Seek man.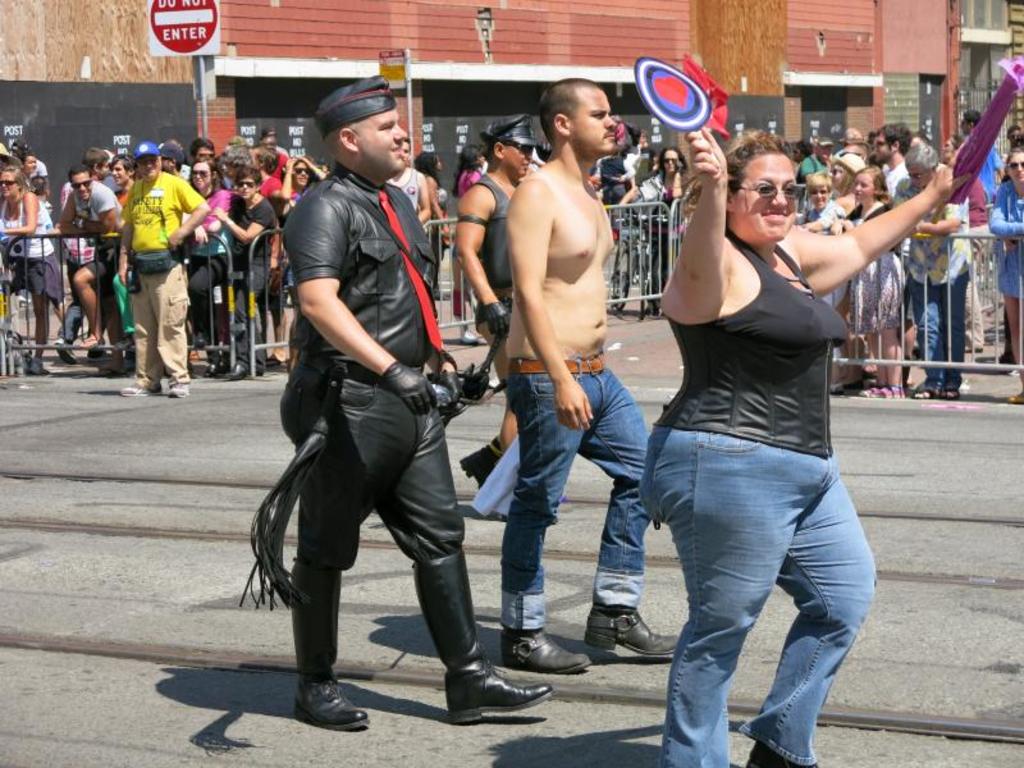
<region>954, 109, 1006, 206</region>.
